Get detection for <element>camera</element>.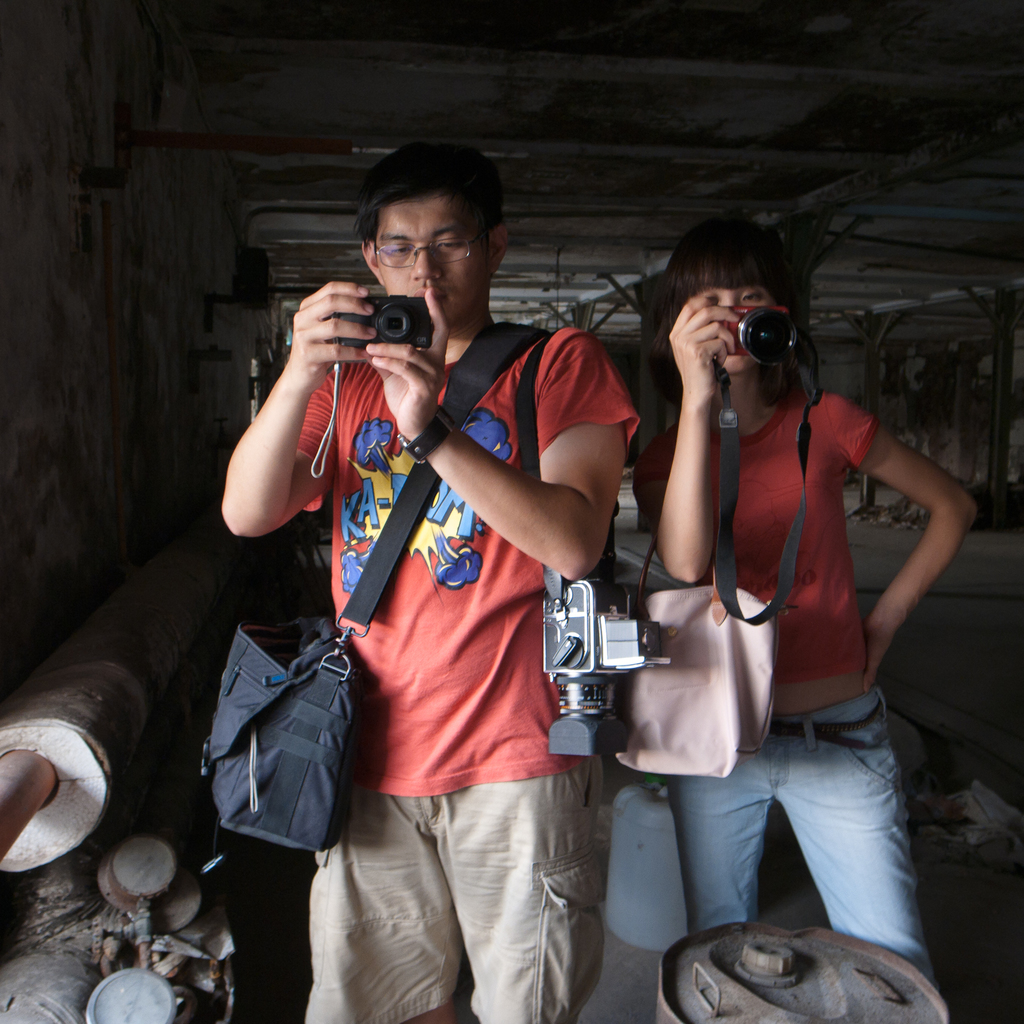
Detection: [341,290,436,353].
